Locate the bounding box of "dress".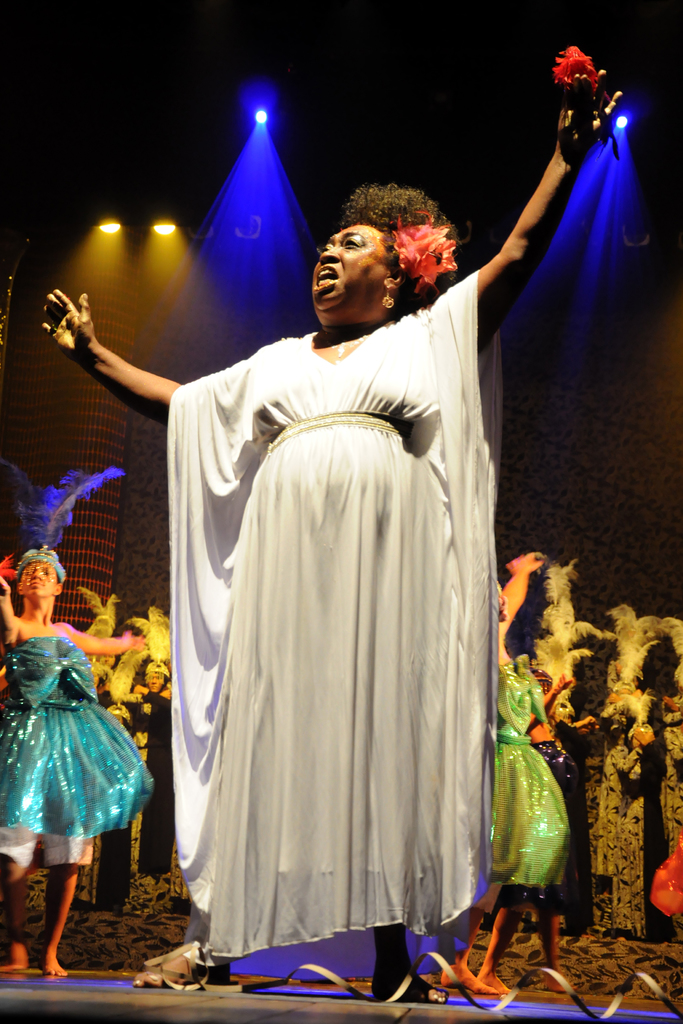
Bounding box: <box>493,659,573,890</box>.
